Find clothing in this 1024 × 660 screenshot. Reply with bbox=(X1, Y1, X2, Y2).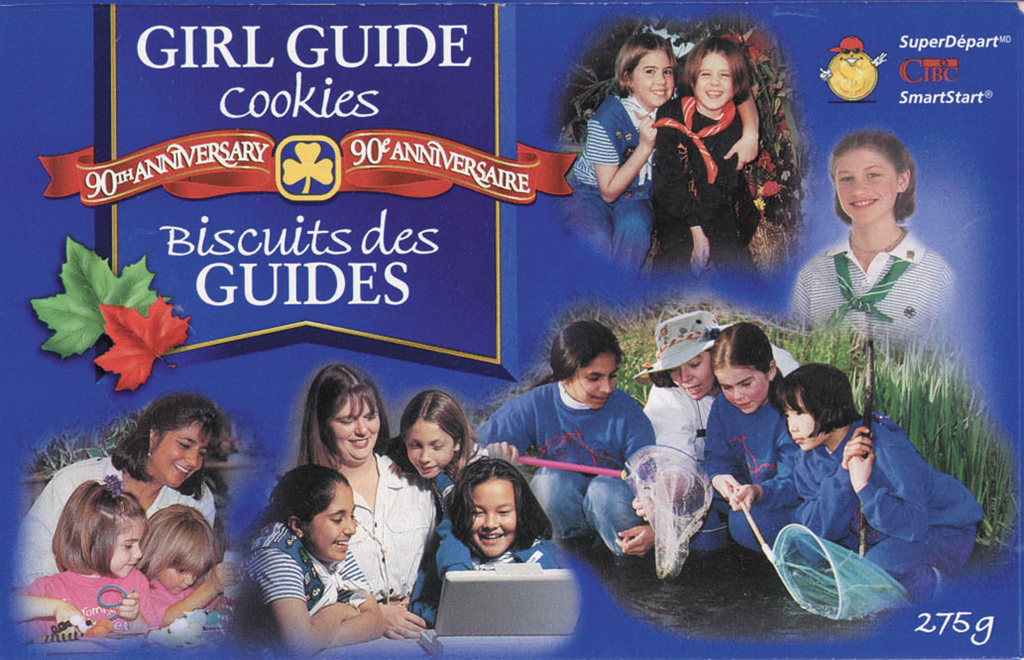
bbox=(10, 453, 216, 590).
